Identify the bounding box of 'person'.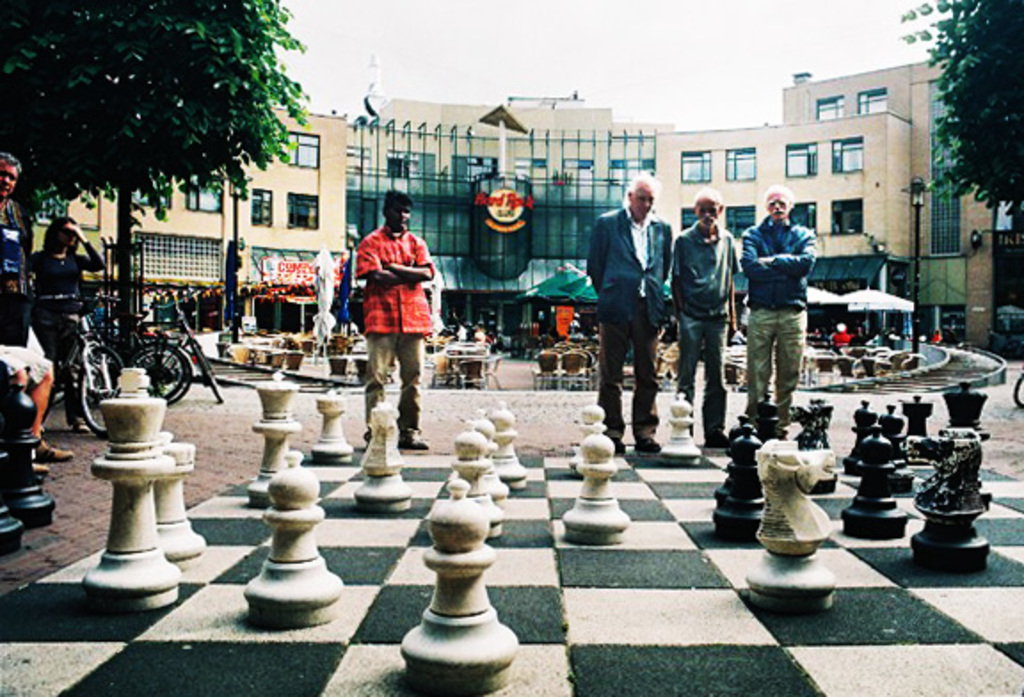
0 146 69 462.
